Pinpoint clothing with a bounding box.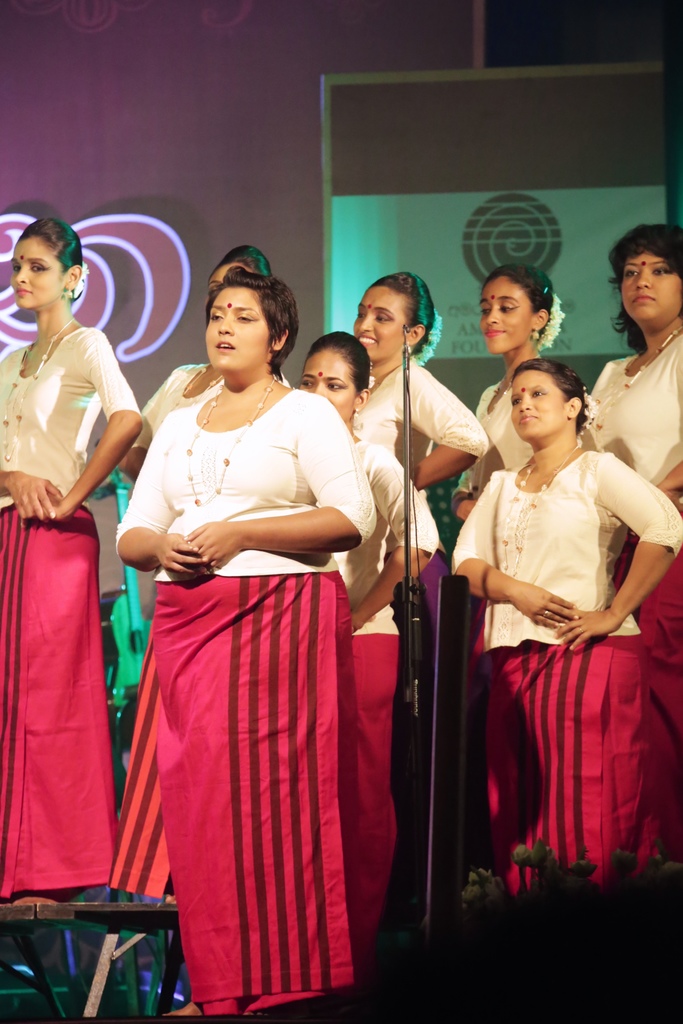
124/363/391/977.
